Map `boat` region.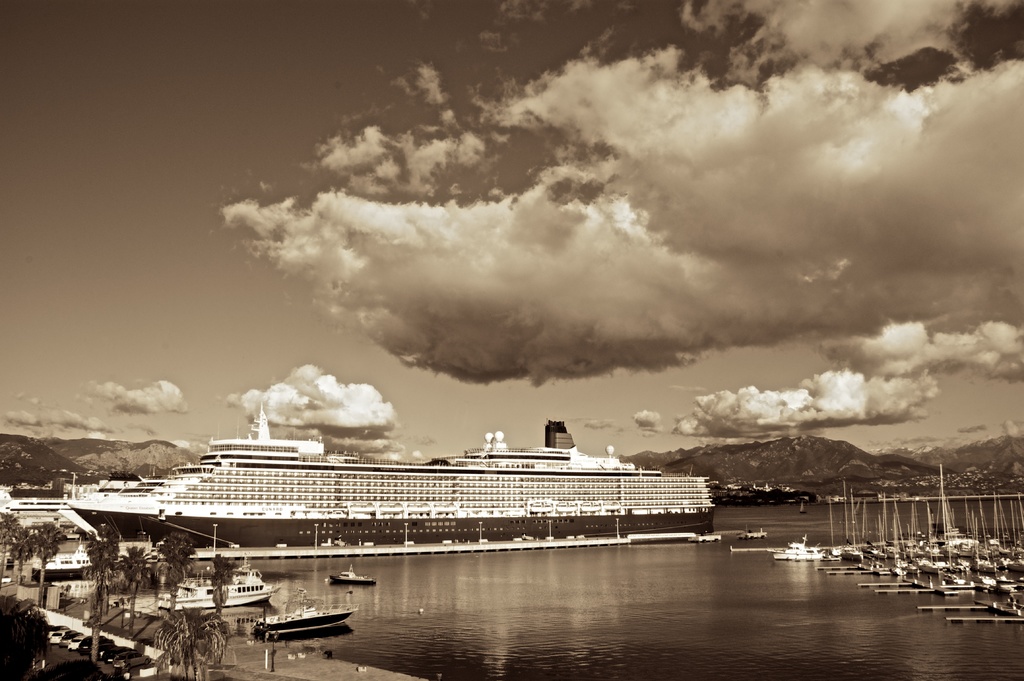
Mapped to bbox=[248, 586, 361, 644].
